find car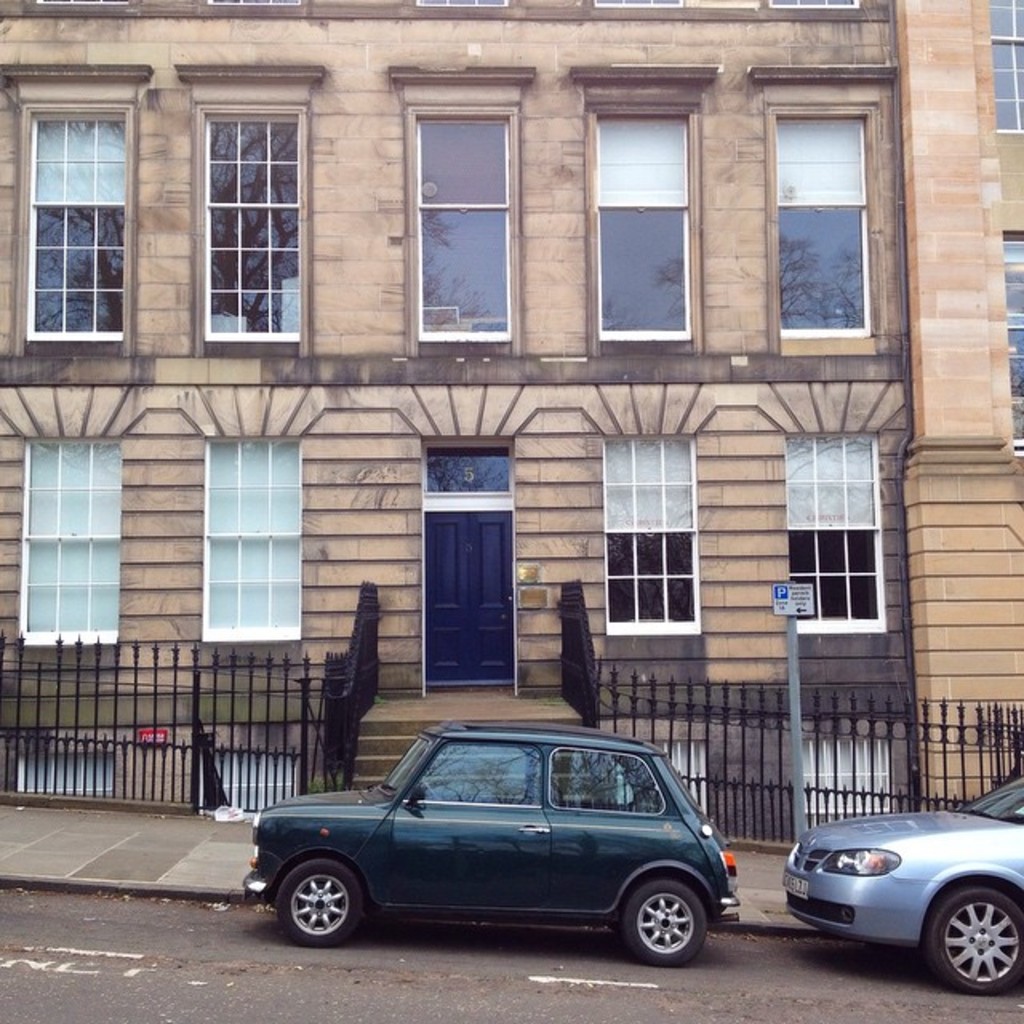
locate(242, 718, 742, 973)
